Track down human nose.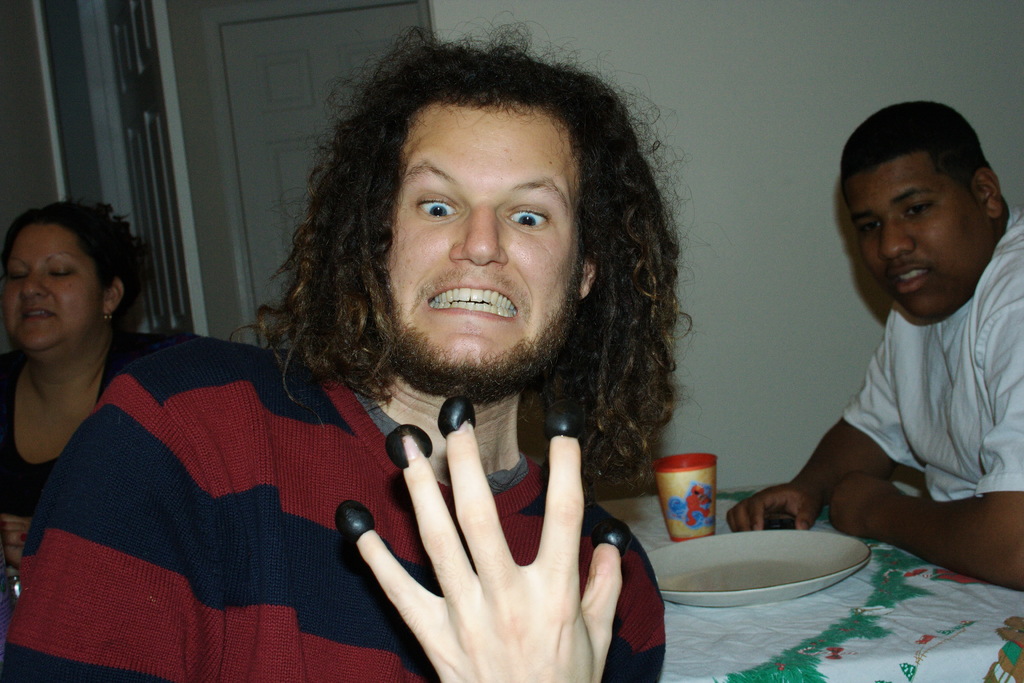
Tracked to (x1=18, y1=267, x2=42, y2=302).
